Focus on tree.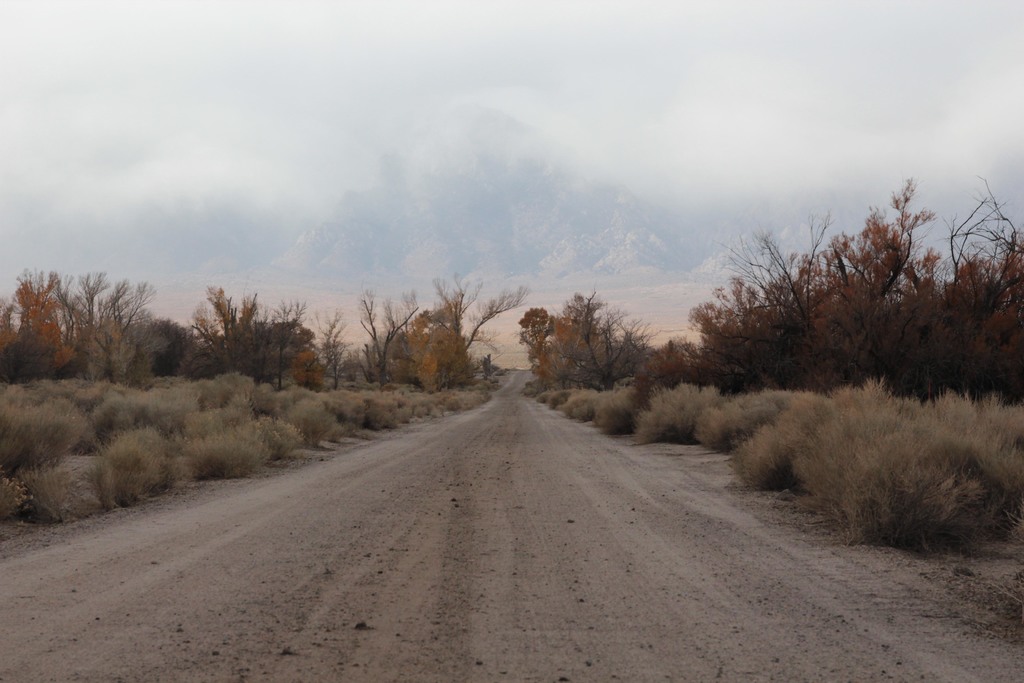
Focused at 654, 331, 694, 381.
